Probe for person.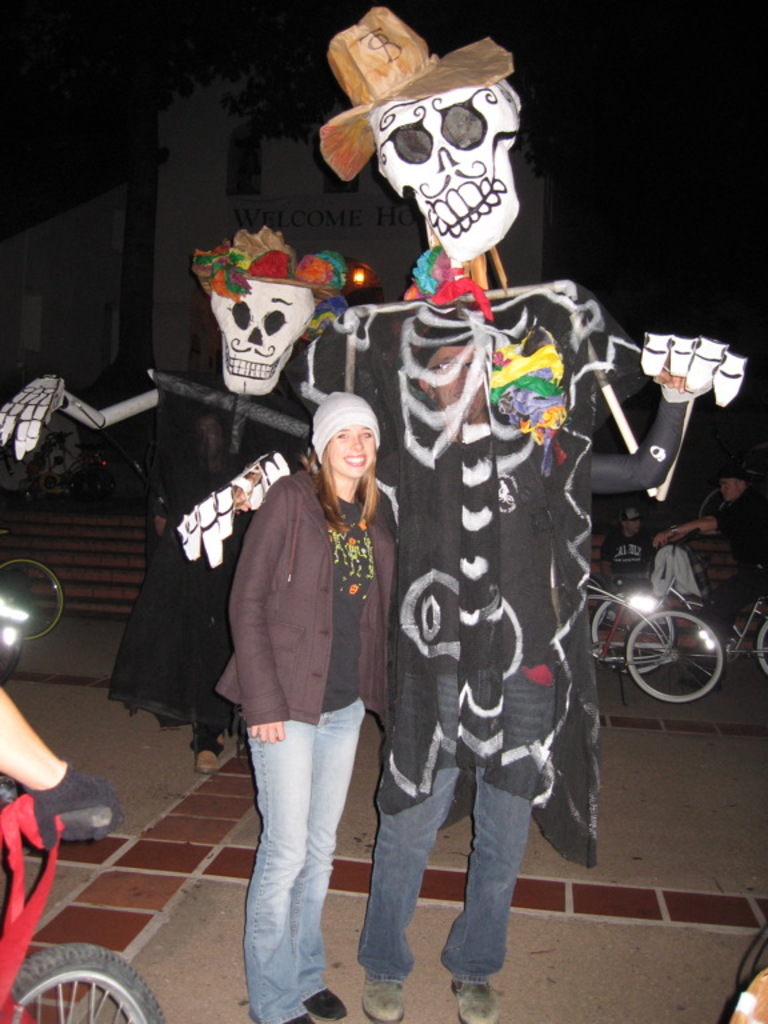
Probe result: (0, 687, 116, 859).
